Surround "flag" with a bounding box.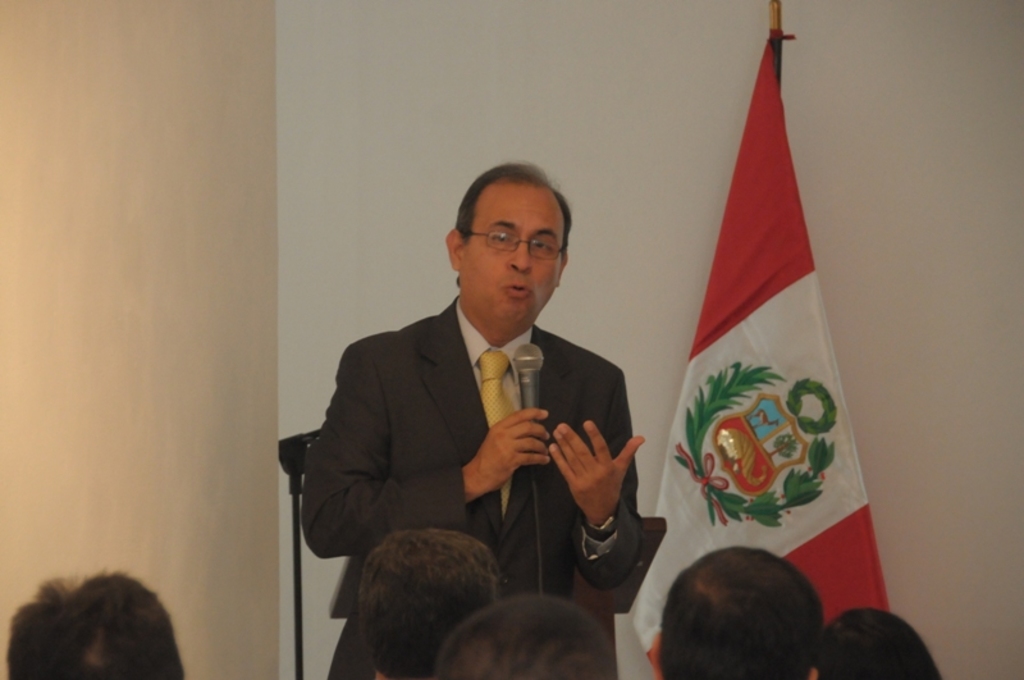
<bbox>653, 32, 876, 611</bbox>.
